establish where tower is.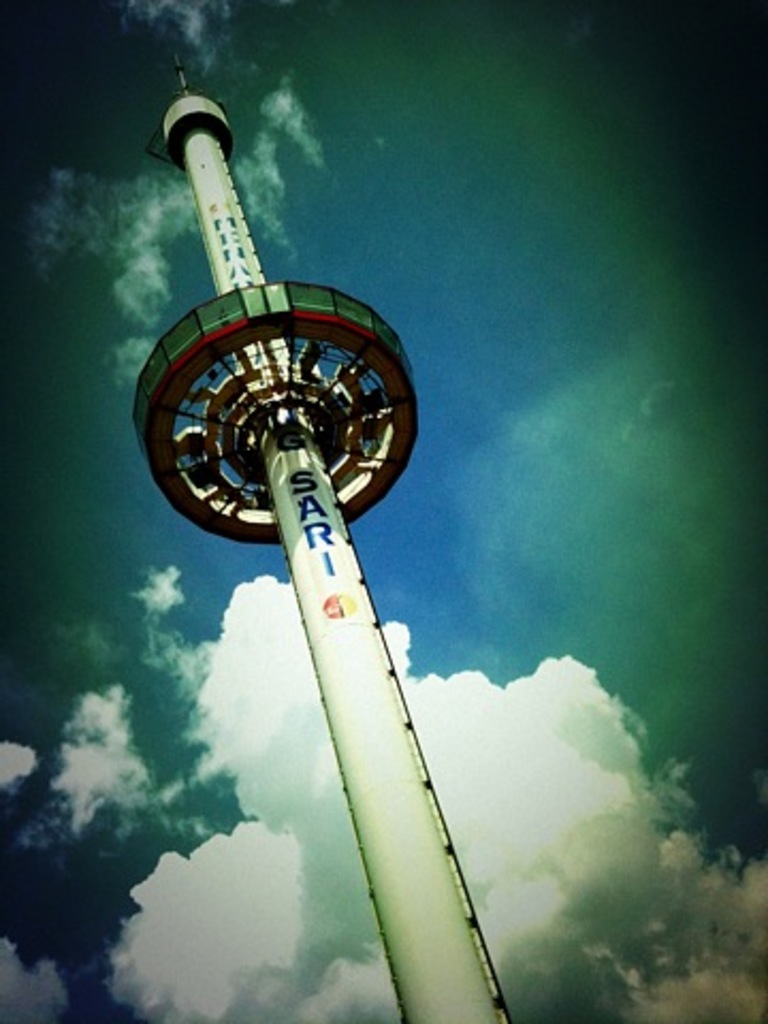
Established at [130, 47, 531, 1022].
